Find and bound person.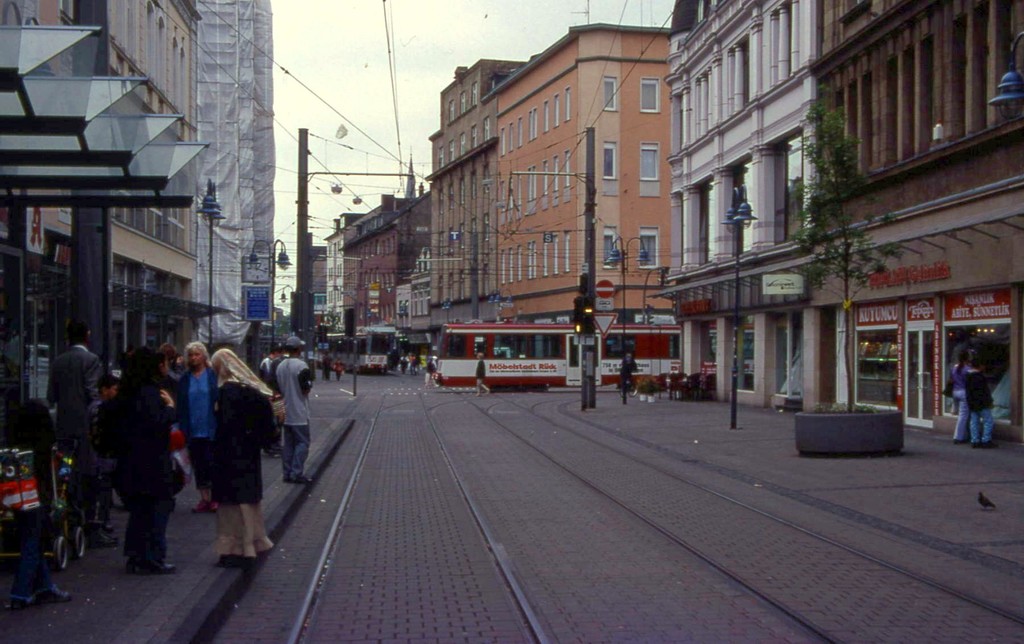
Bound: x1=211, y1=350, x2=272, y2=563.
